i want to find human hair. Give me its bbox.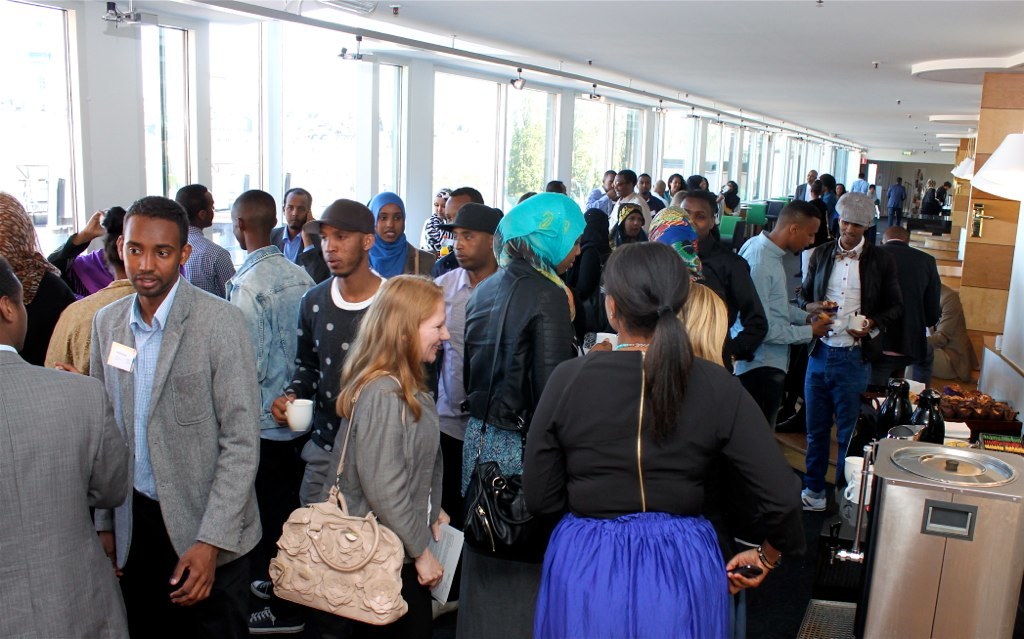
773/194/827/237.
